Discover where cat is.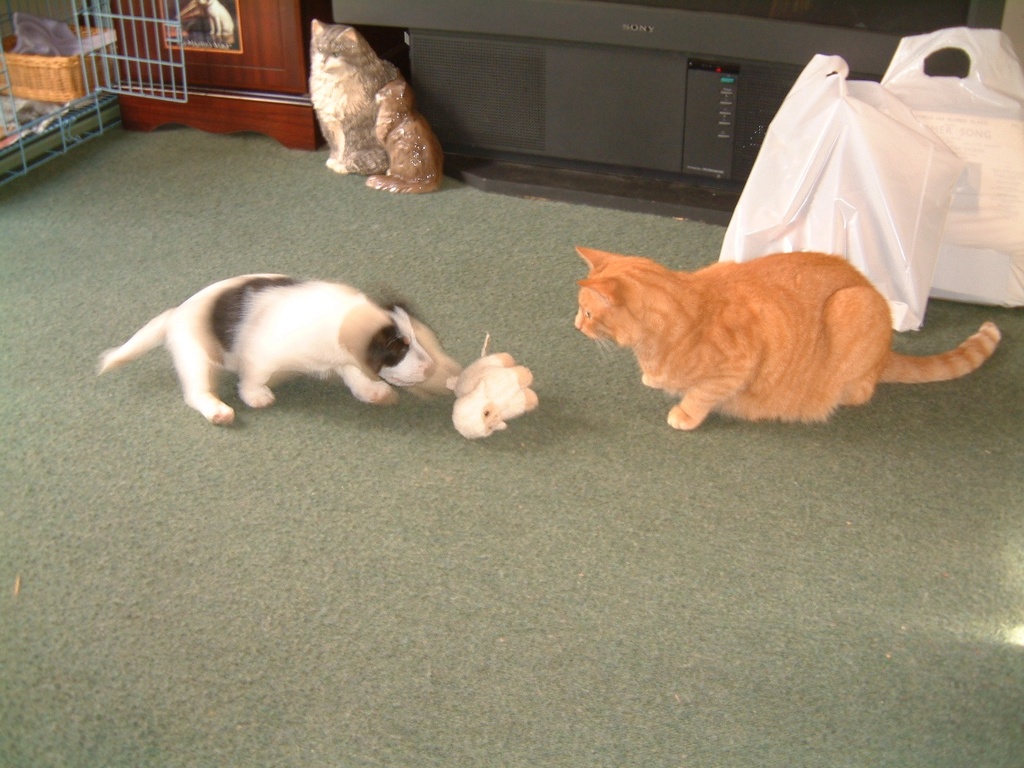
Discovered at 363/82/439/190.
